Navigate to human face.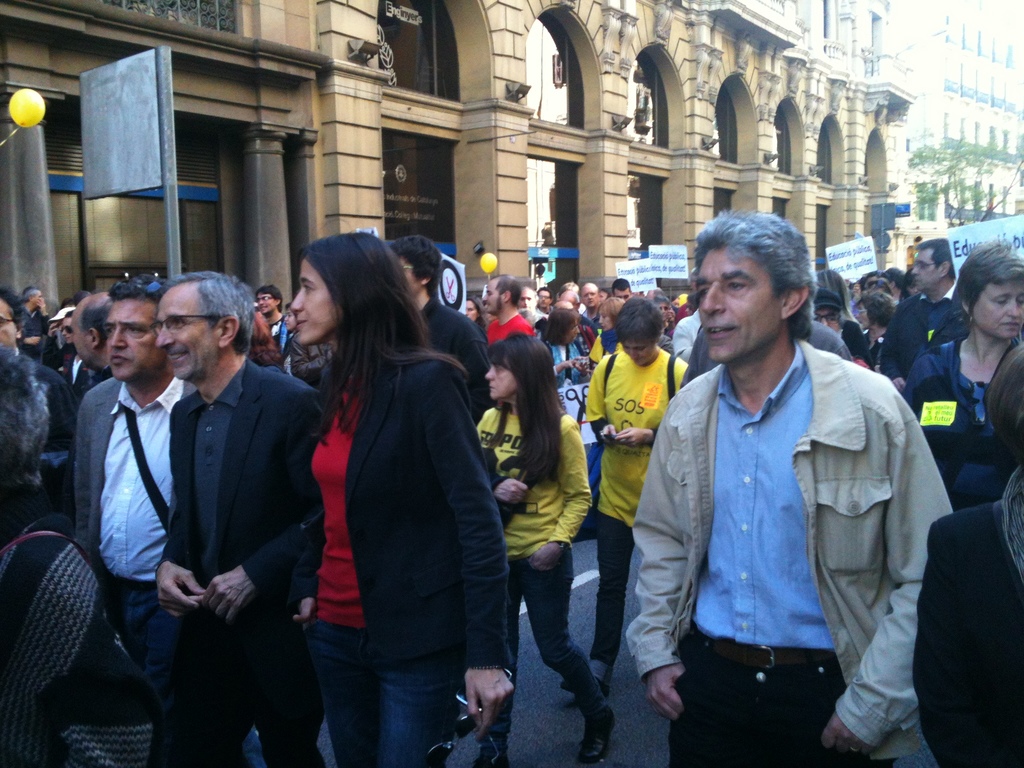
Navigation target: select_region(465, 299, 479, 320).
